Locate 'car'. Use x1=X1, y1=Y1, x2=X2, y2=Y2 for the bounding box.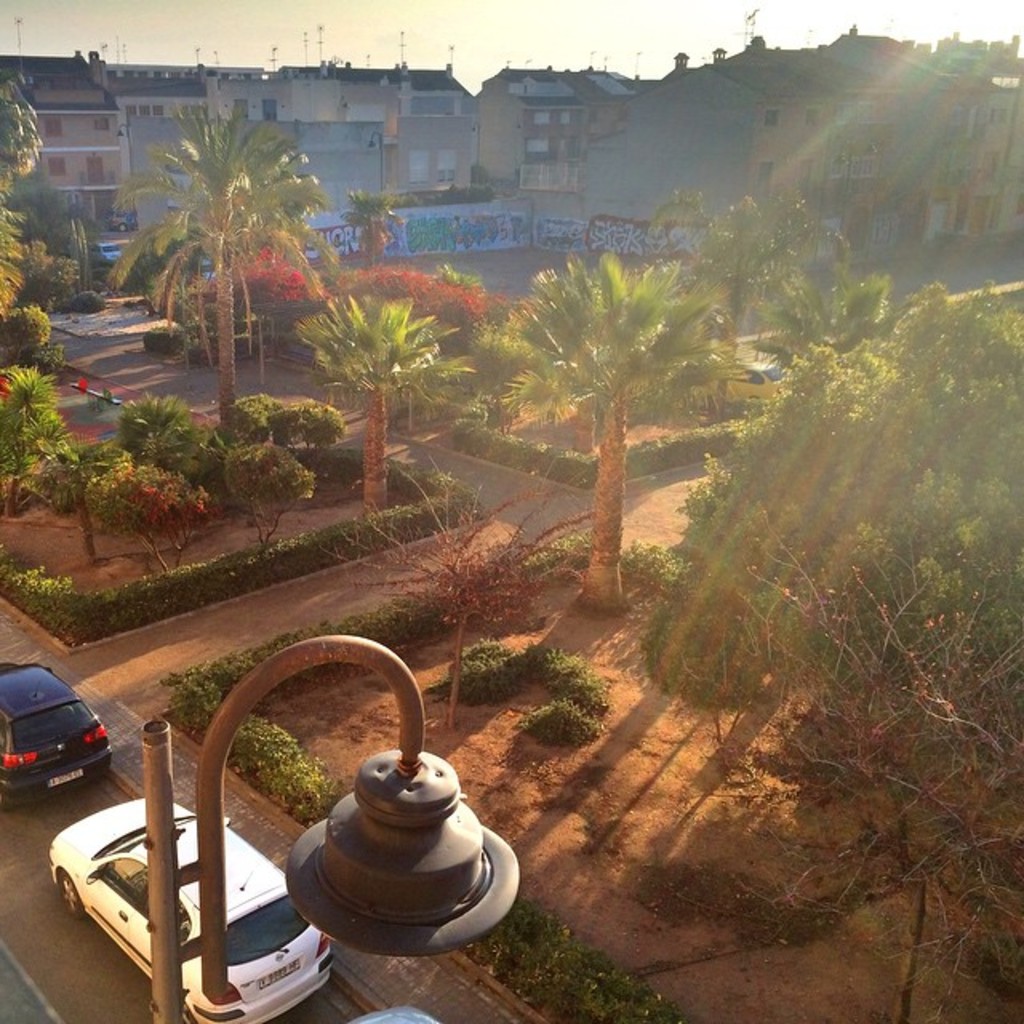
x1=38, y1=789, x2=341, y2=1018.
